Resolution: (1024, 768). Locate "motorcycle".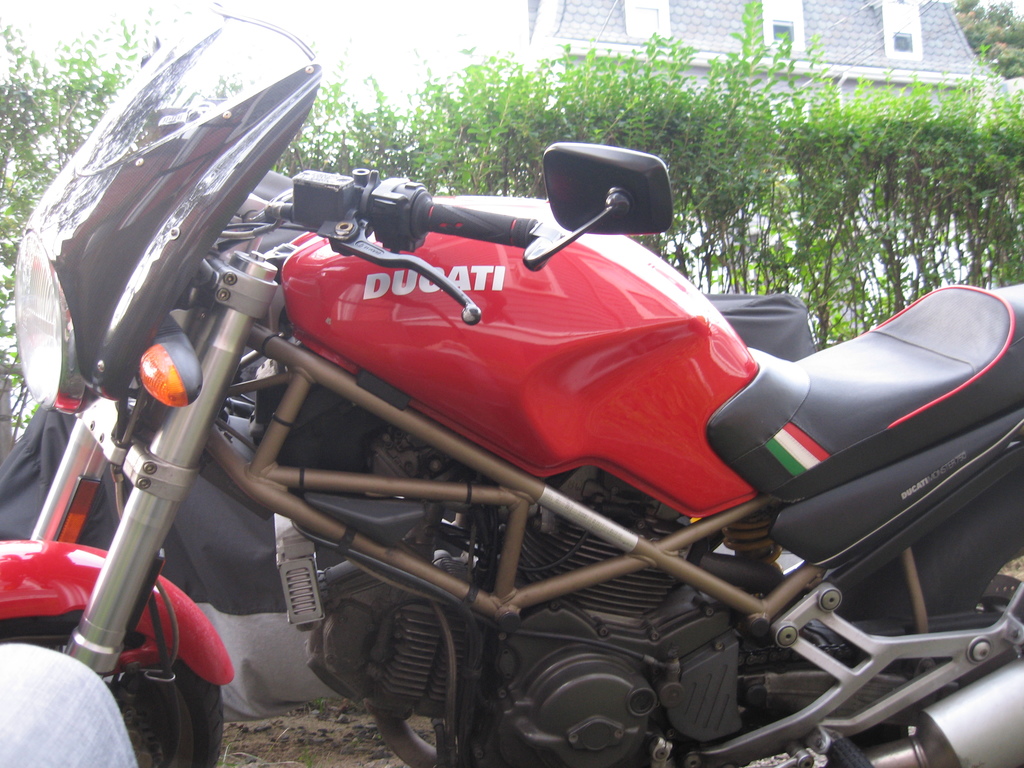
bbox(0, 145, 995, 767).
